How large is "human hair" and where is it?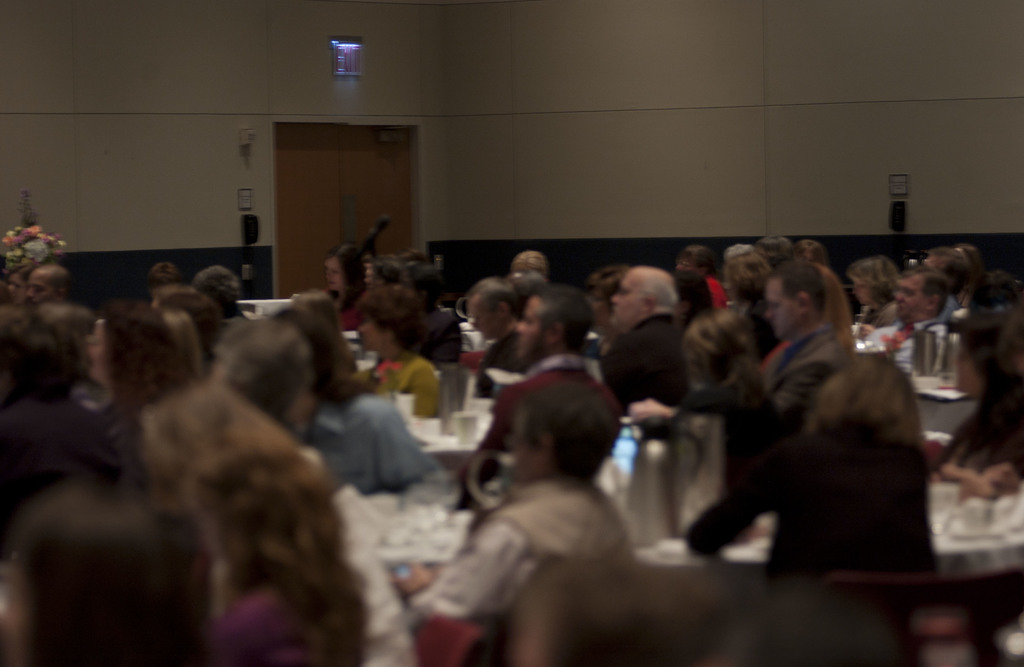
Bounding box: box(754, 235, 792, 260).
